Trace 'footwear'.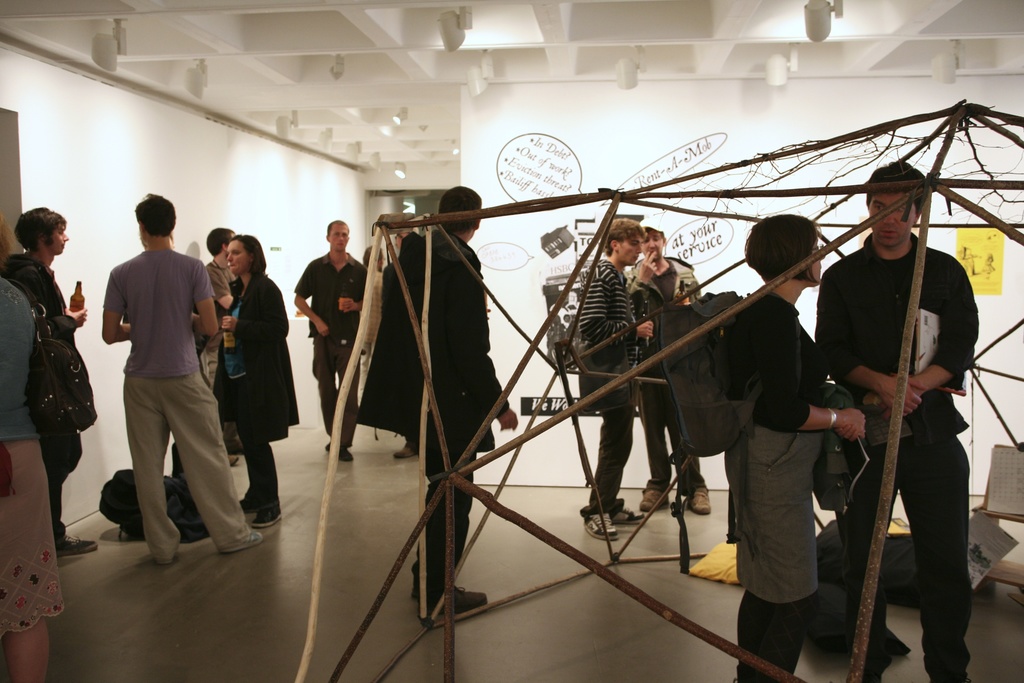
Traced to 229 526 262 552.
